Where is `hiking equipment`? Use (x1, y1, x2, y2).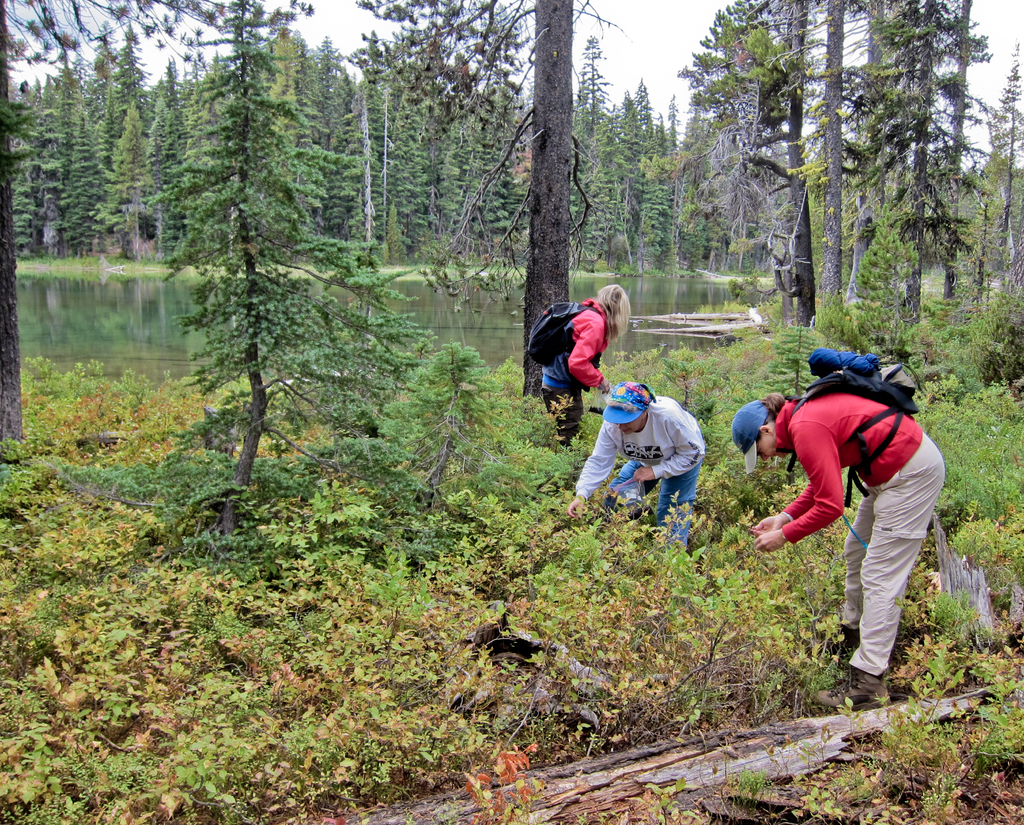
(519, 299, 609, 367).
